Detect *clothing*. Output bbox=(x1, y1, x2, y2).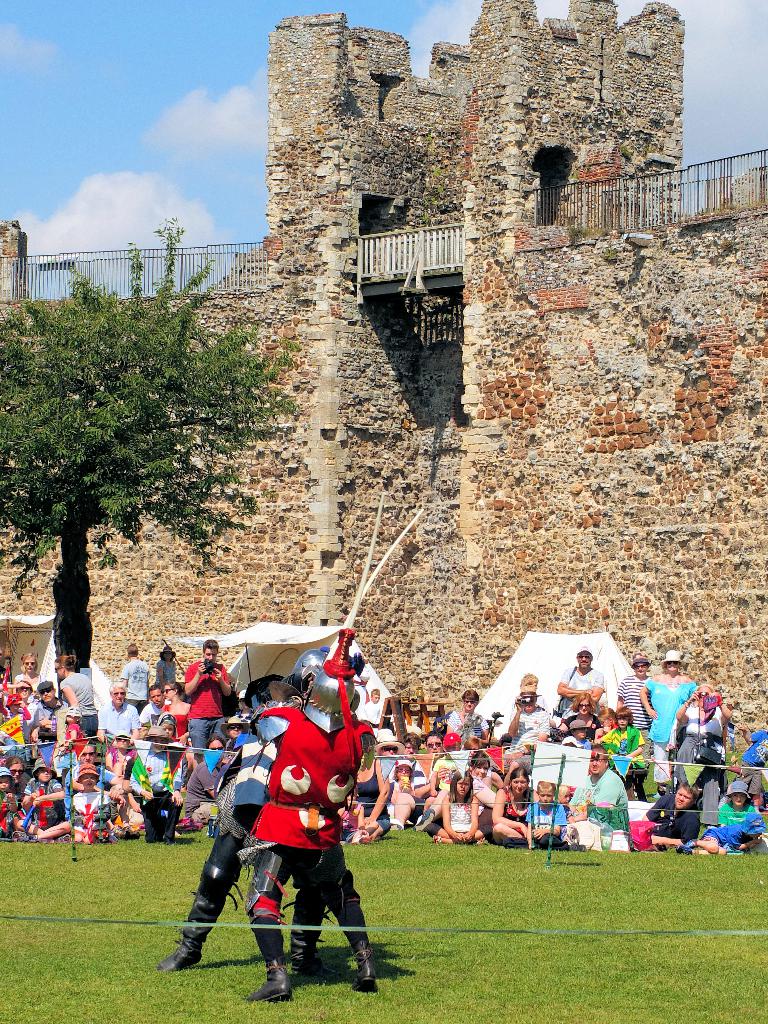
bbox=(156, 657, 175, 685).
